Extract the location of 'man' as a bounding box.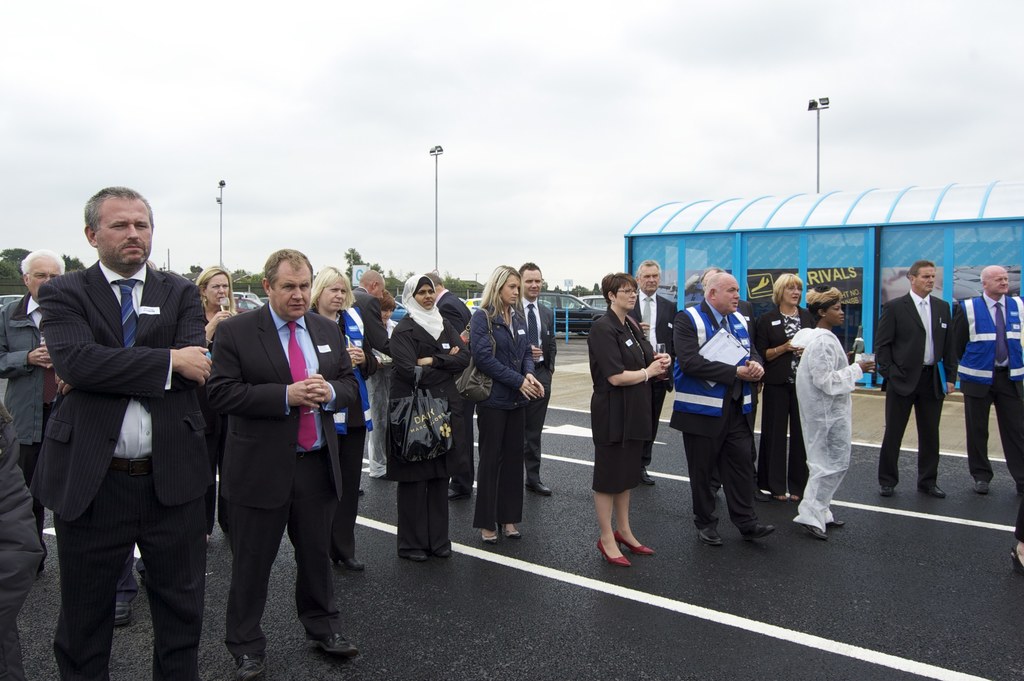
<bbox>188, 252, 335, 646</bbox>.
